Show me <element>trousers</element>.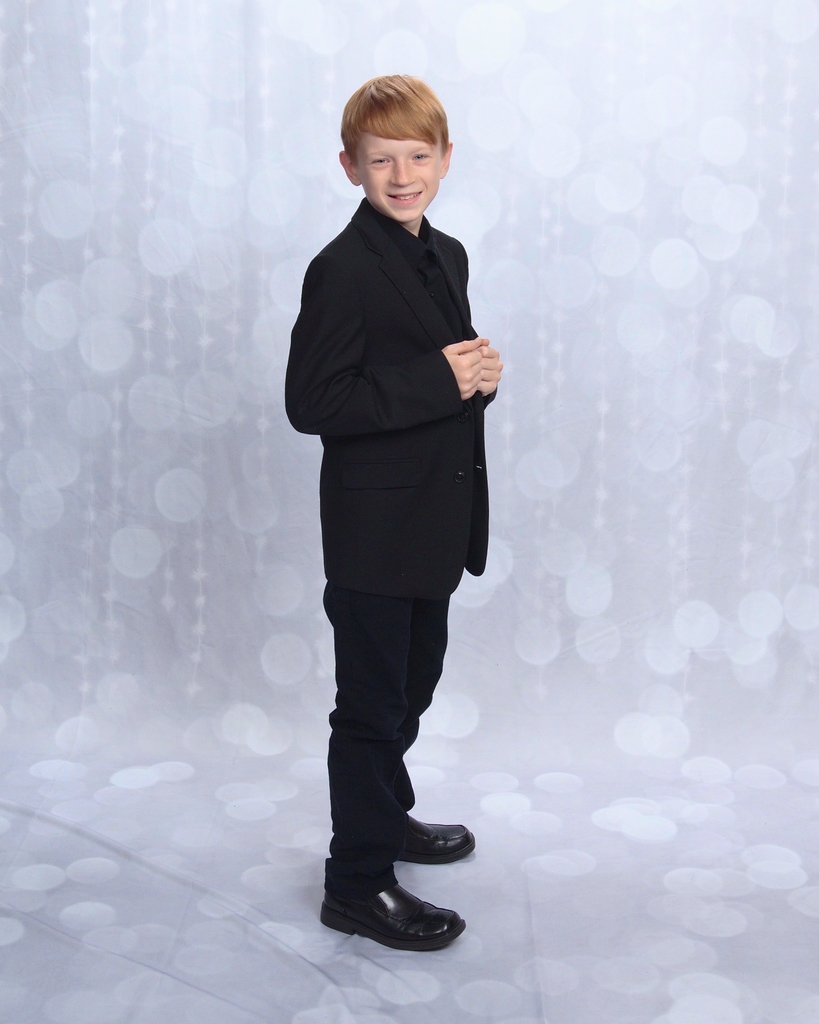
<element>trousers</element> is here: 326:545:470:871.
